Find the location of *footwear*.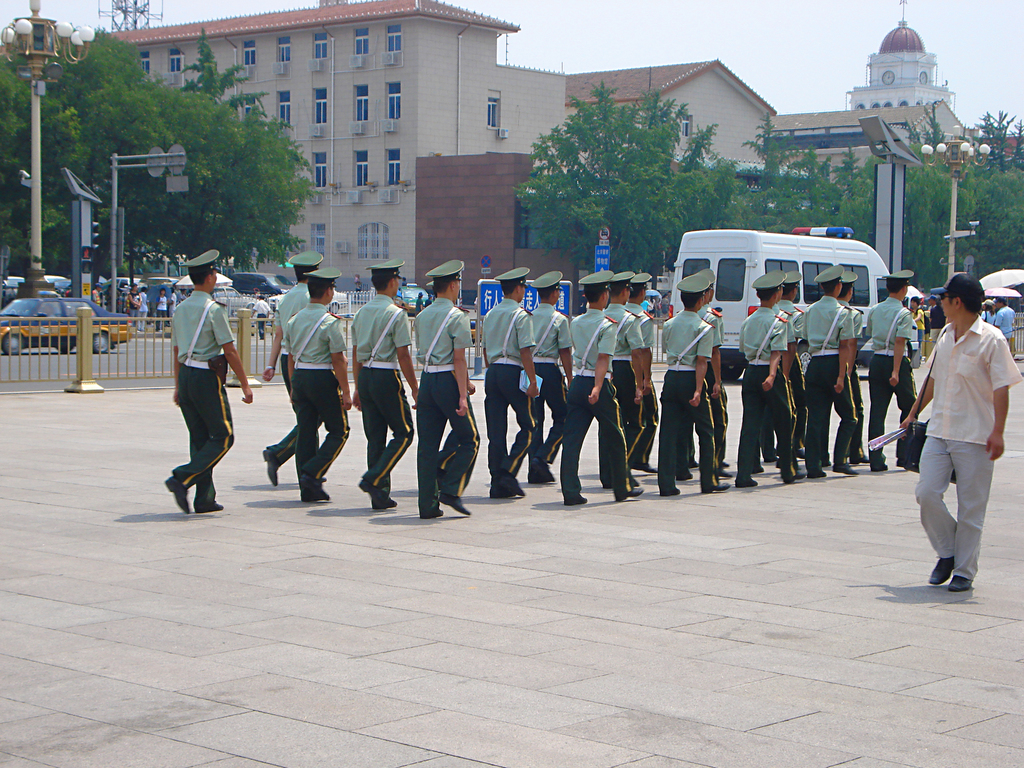
Location: (795,448,805,458).
